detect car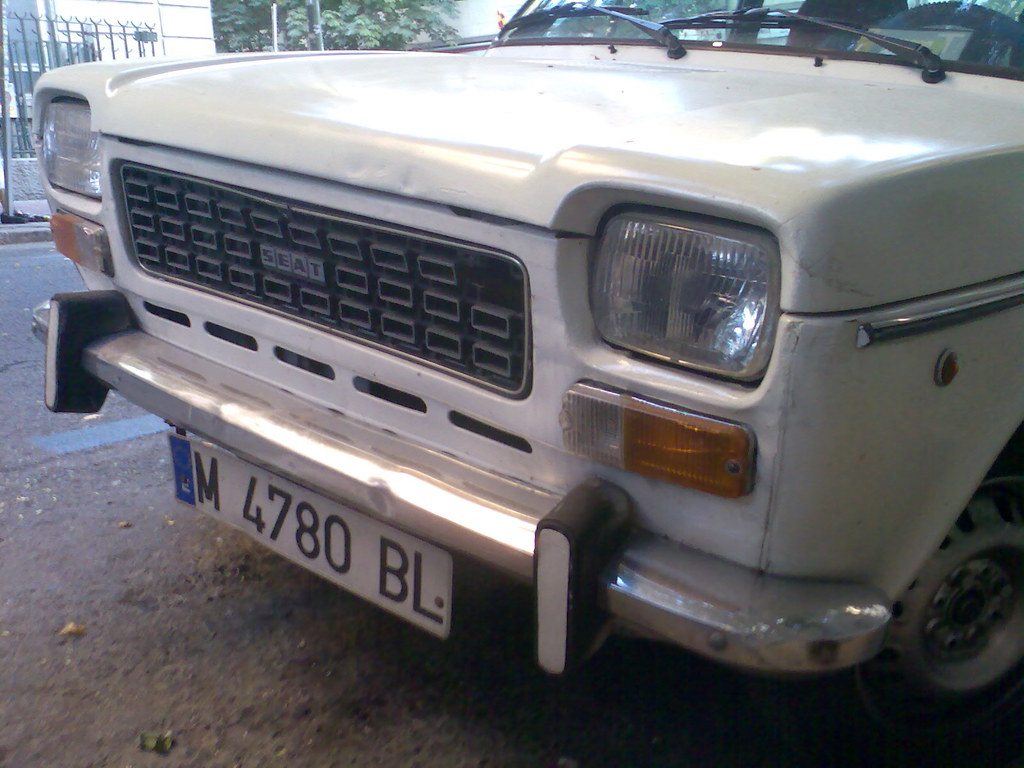
<region>18, 0, 1023, 765</region>
